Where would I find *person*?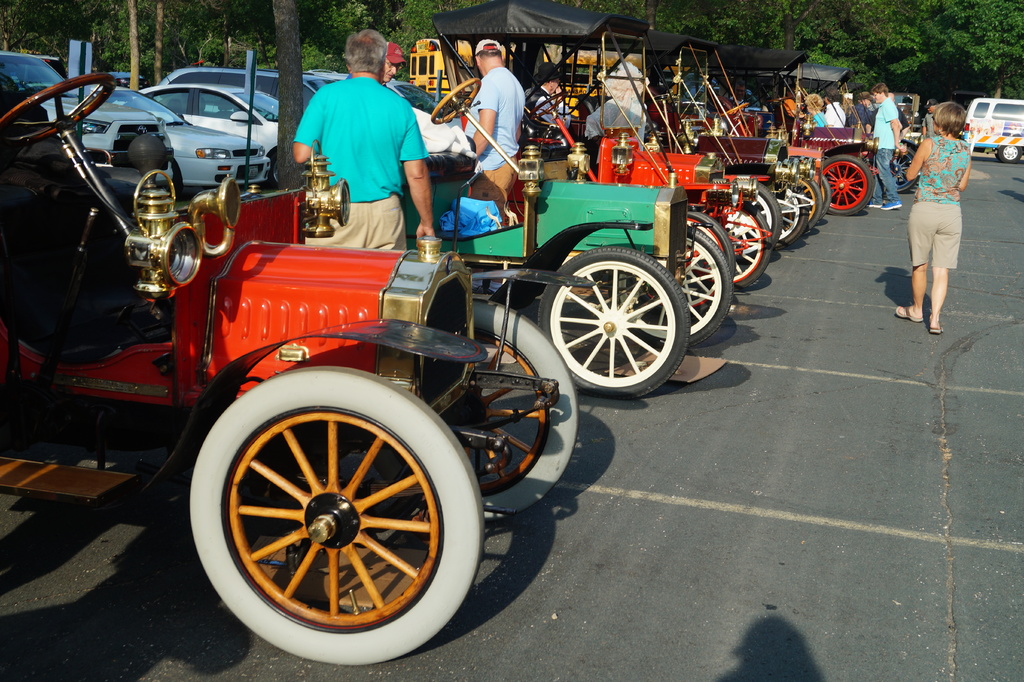
At BBox(571, 61, 651, 160).
